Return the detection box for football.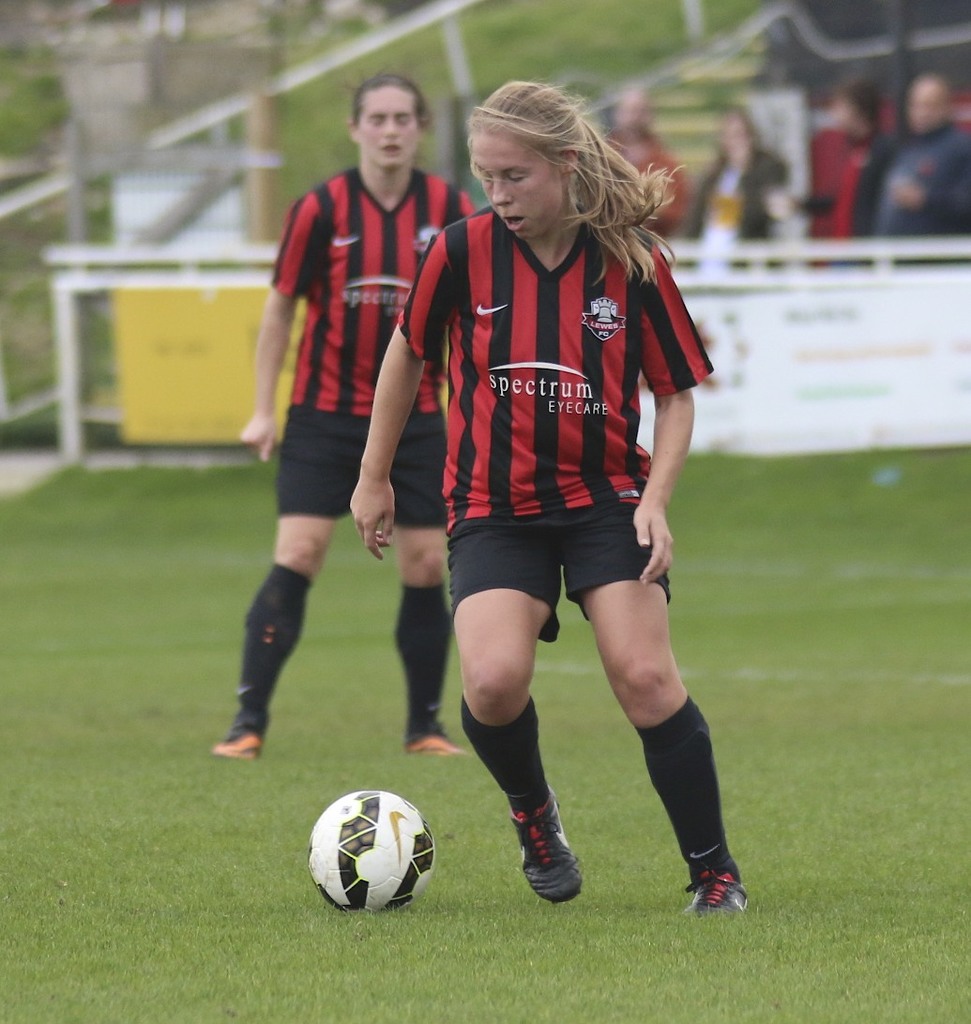
(309,786,436,911).
